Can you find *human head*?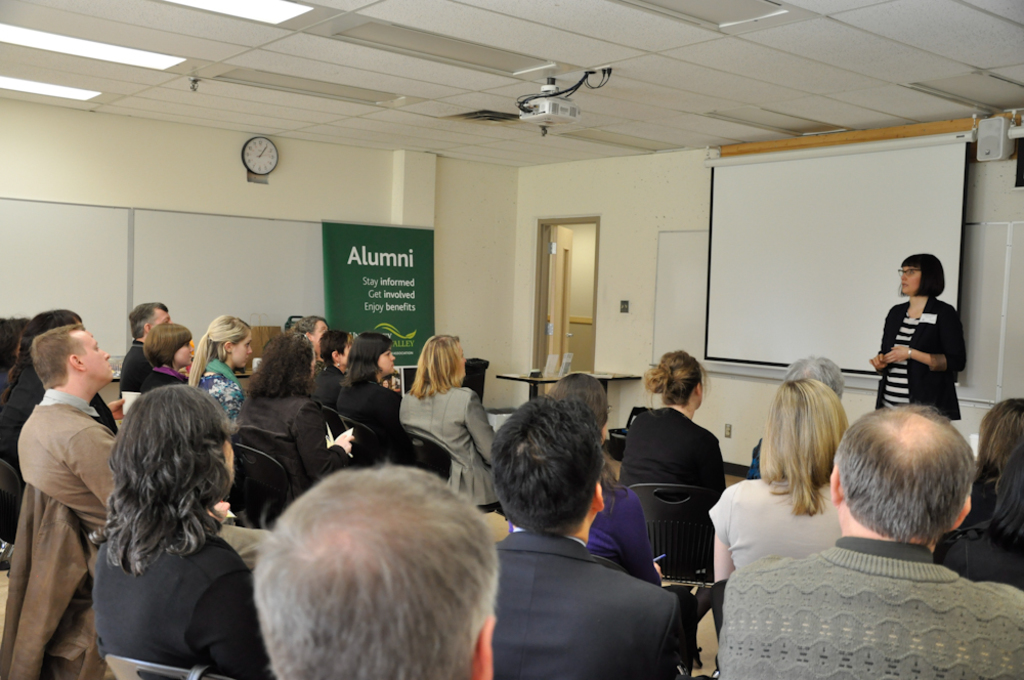
Yes, bounding box: bbox=[317, 329, 358, 366].
